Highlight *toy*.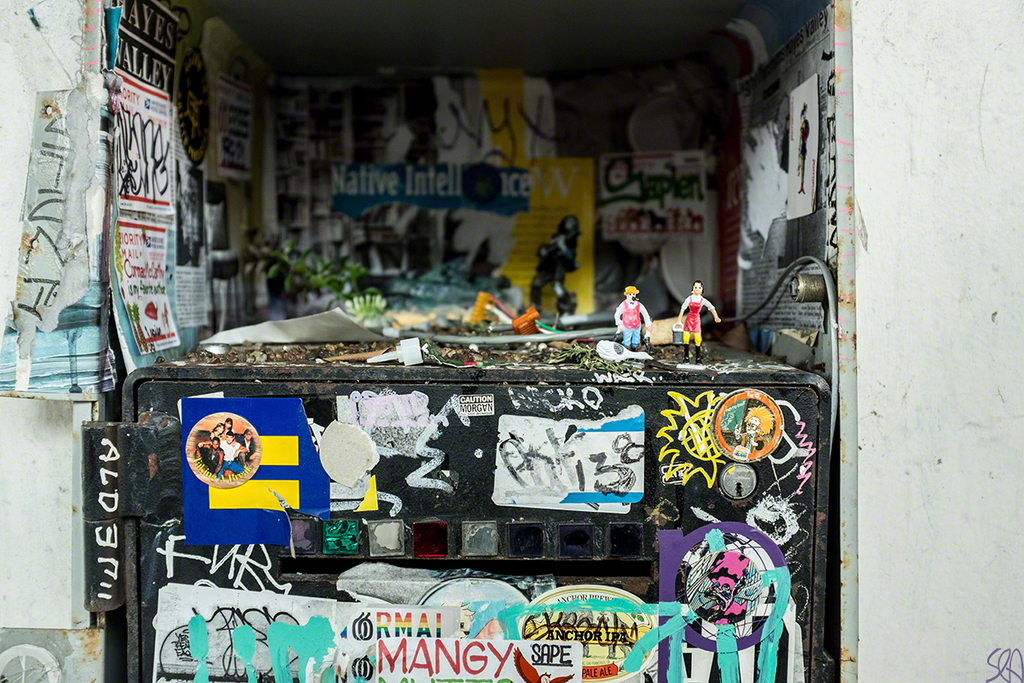
Highlighted region: [x1=673, y1=280, x2=724, y2=362].
